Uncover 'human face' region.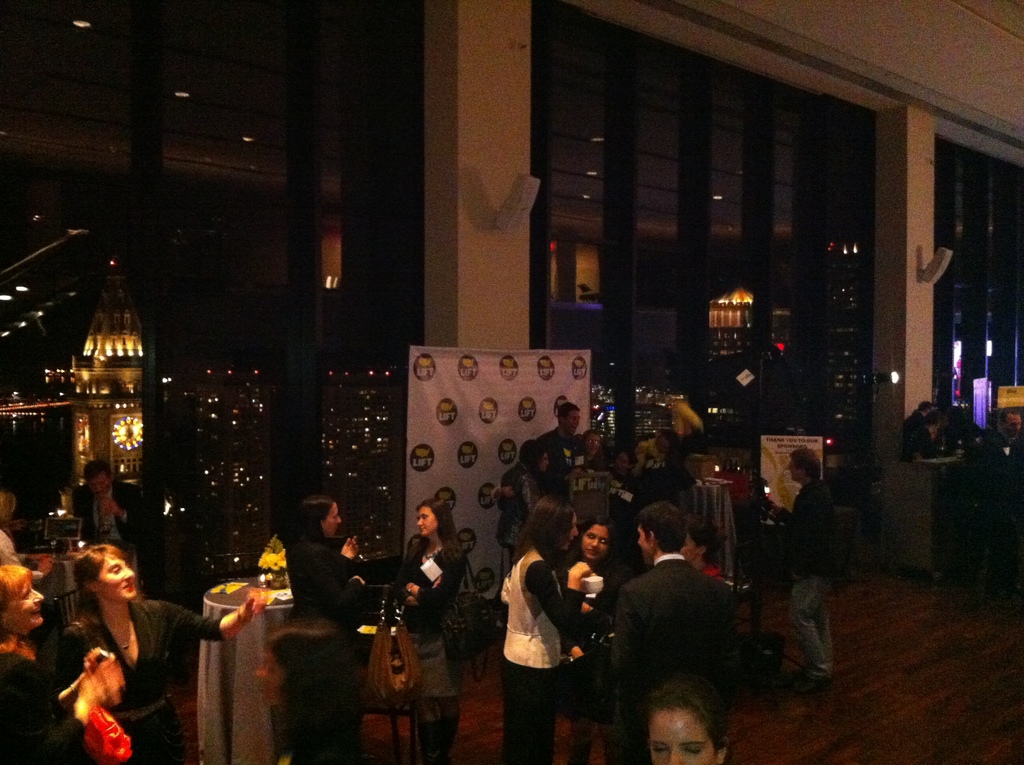
Uncovered: box=[648, 709, 711, 764].
